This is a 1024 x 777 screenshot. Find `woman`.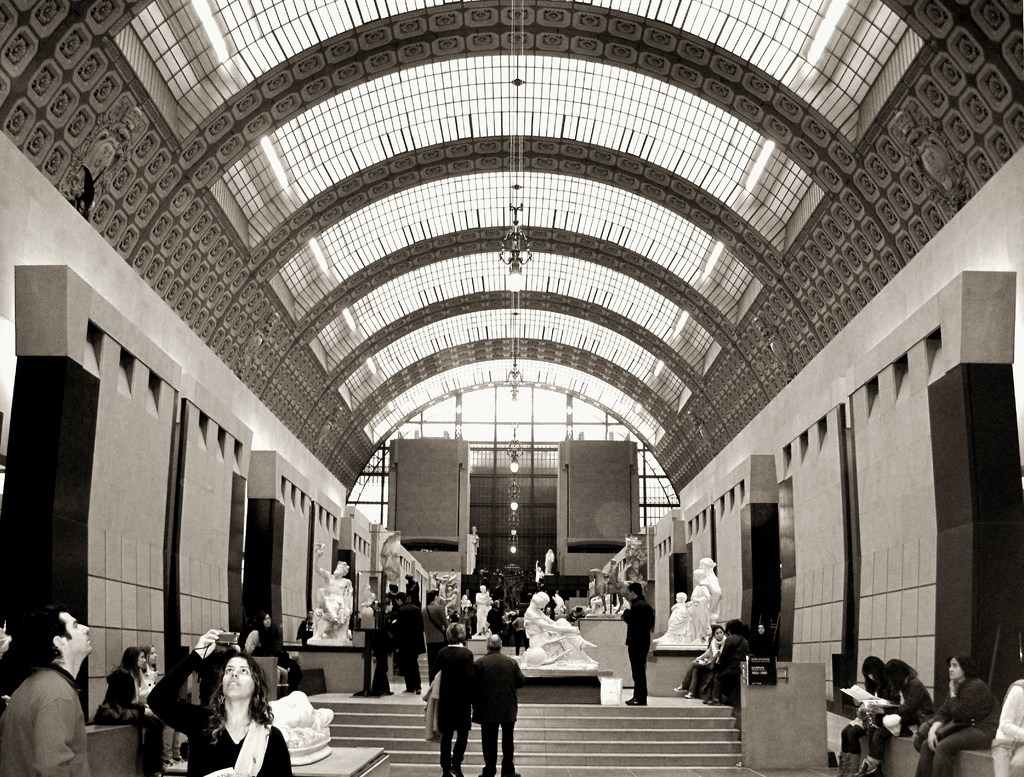
Bounding box: <bbox>753, 622, 778, 654</bbox>.
